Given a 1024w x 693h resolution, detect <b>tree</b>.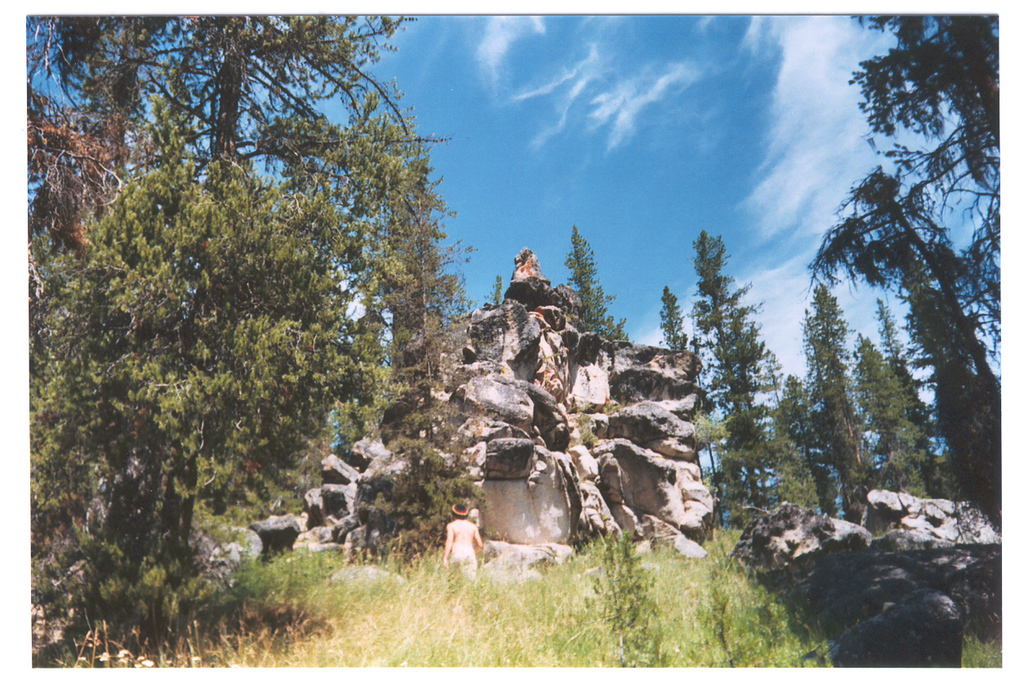
(563, 222, 627, 344).
